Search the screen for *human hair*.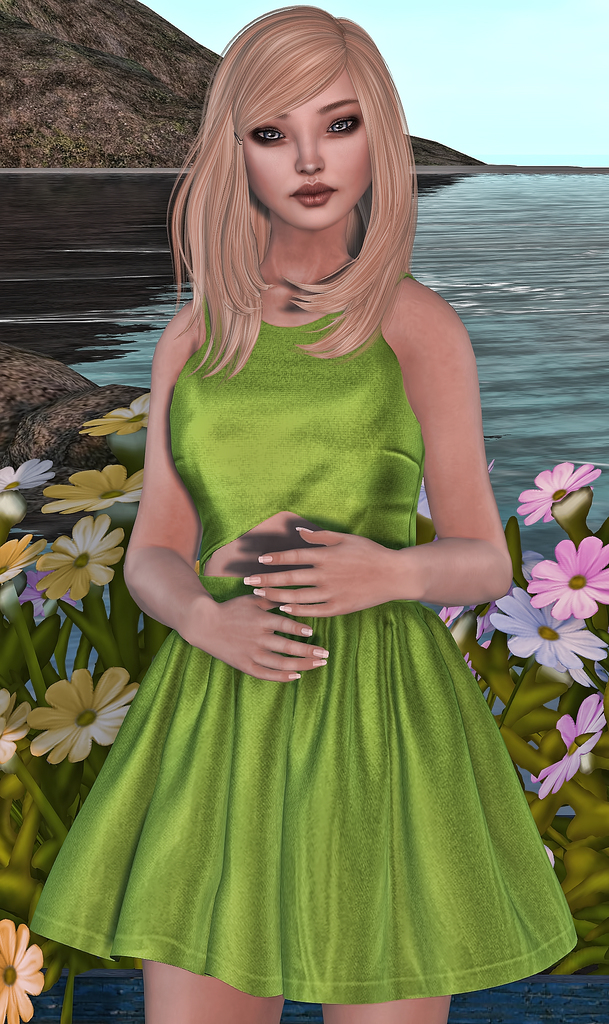
Found at [left=154, top=3, right=434, bottom=401].
